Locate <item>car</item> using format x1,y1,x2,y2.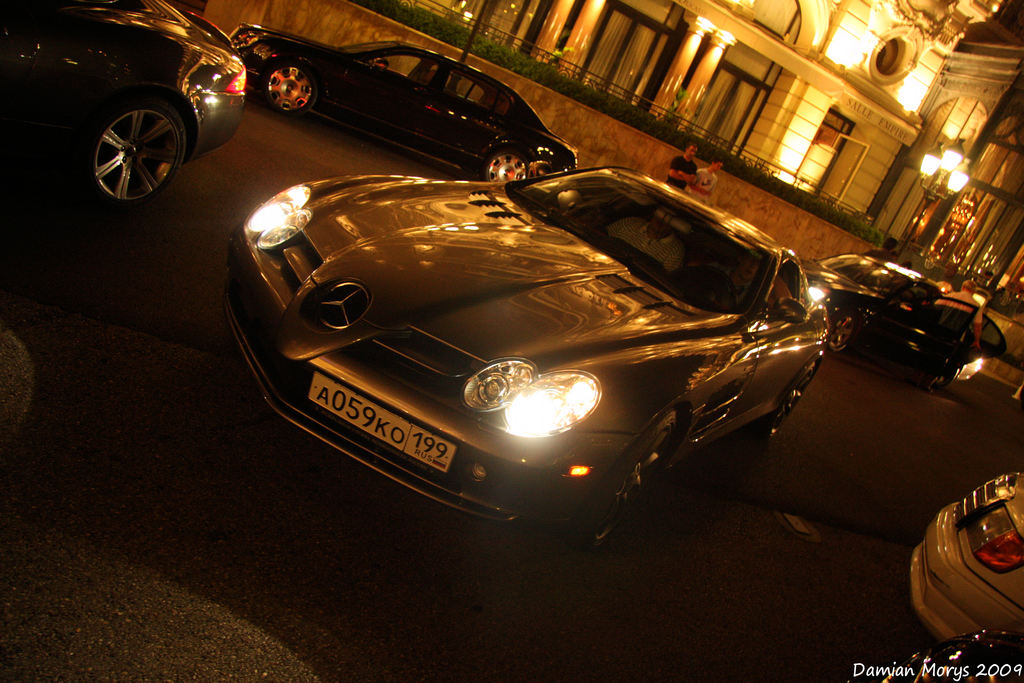
209,158,833,553.
